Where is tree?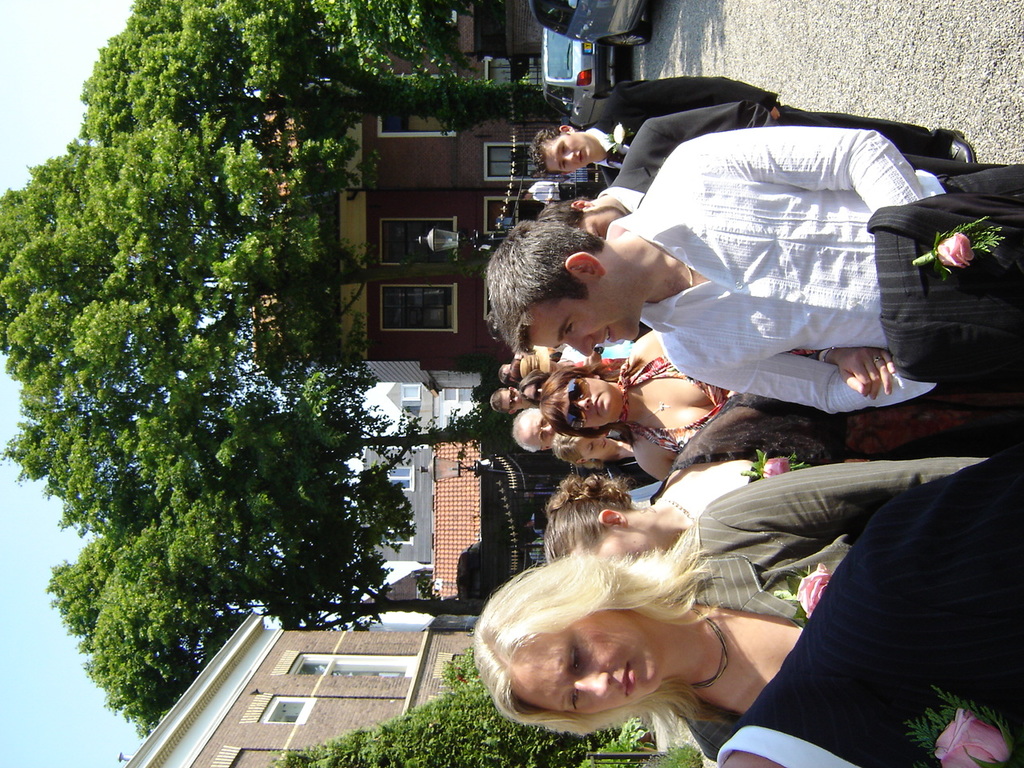
detection(258, 574, 645, 767).
